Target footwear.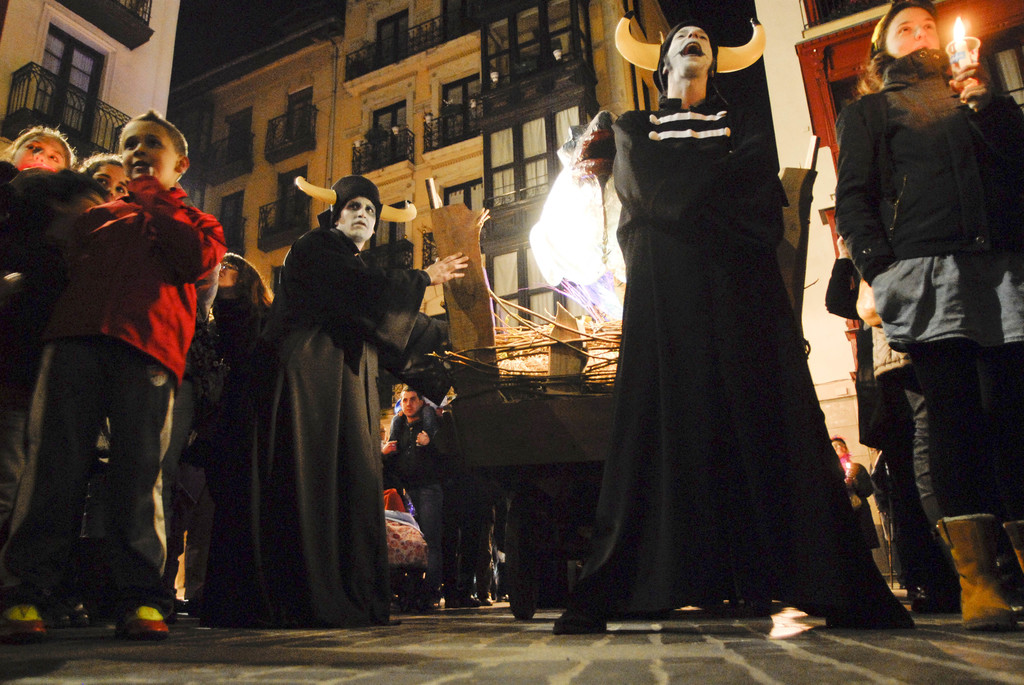
Target region: 0, 617, 44, 640.
